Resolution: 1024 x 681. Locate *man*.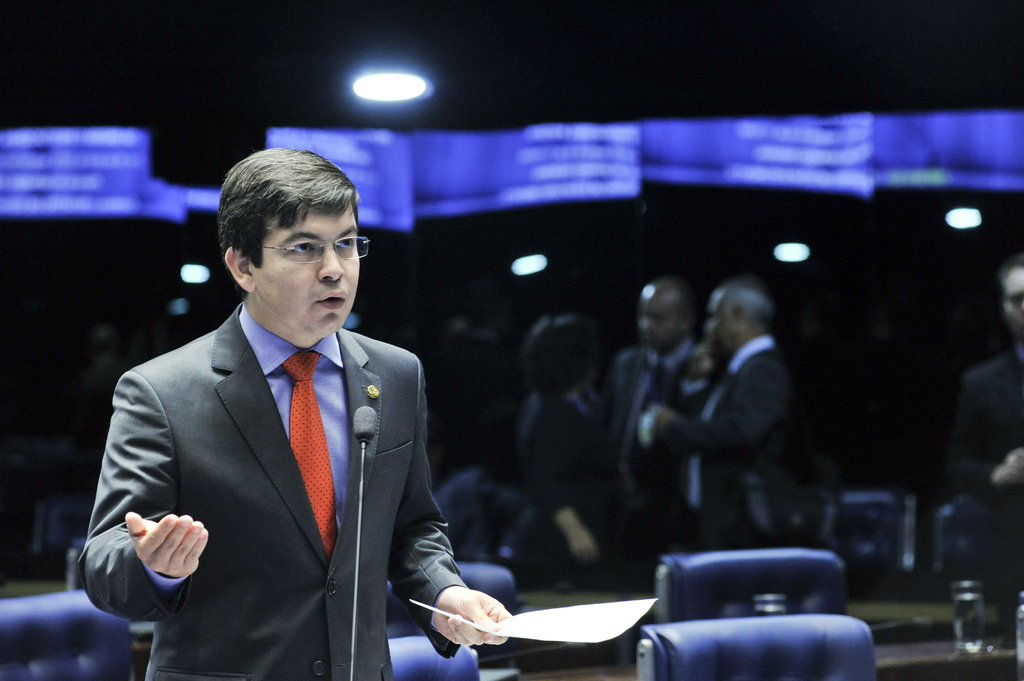
detection(94, 157, 496, 673).
